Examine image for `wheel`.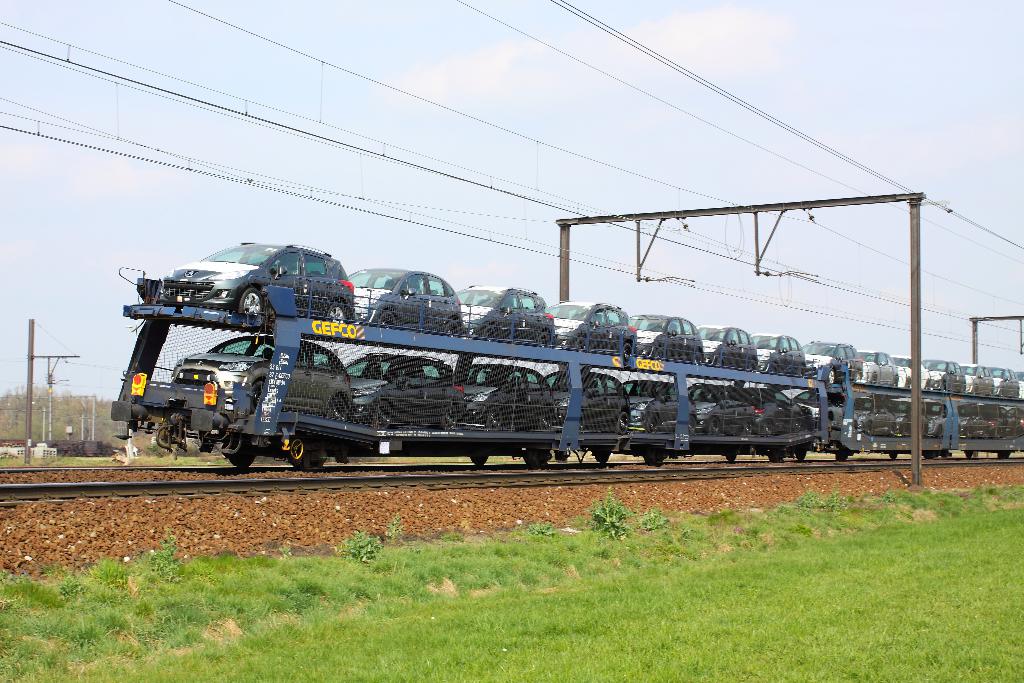
Examination result: [378,402,392,427].
